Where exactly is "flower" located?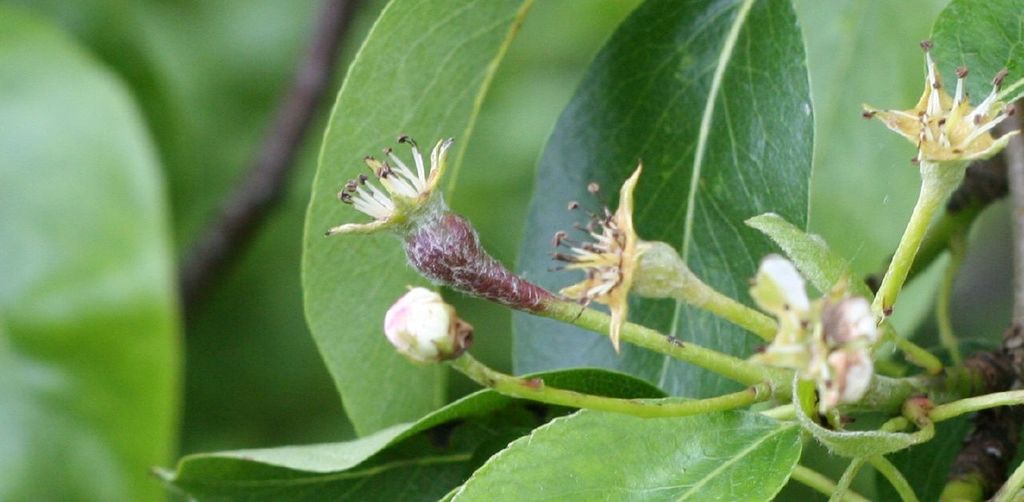
Its bounding box is 749 256 876 424.
